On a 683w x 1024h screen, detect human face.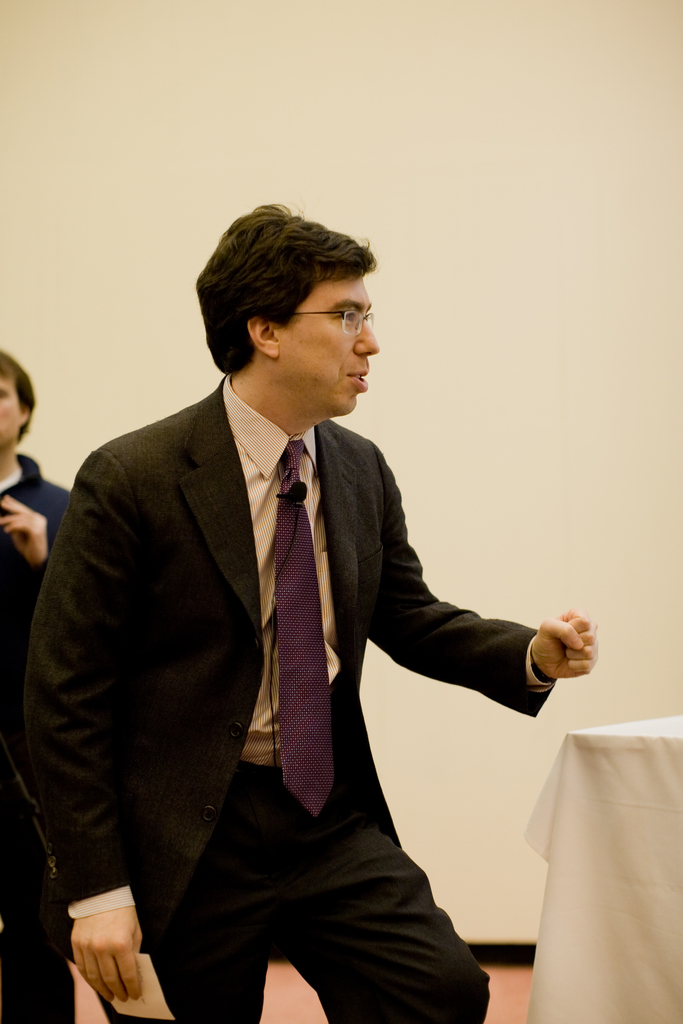
1,376,33,449.
